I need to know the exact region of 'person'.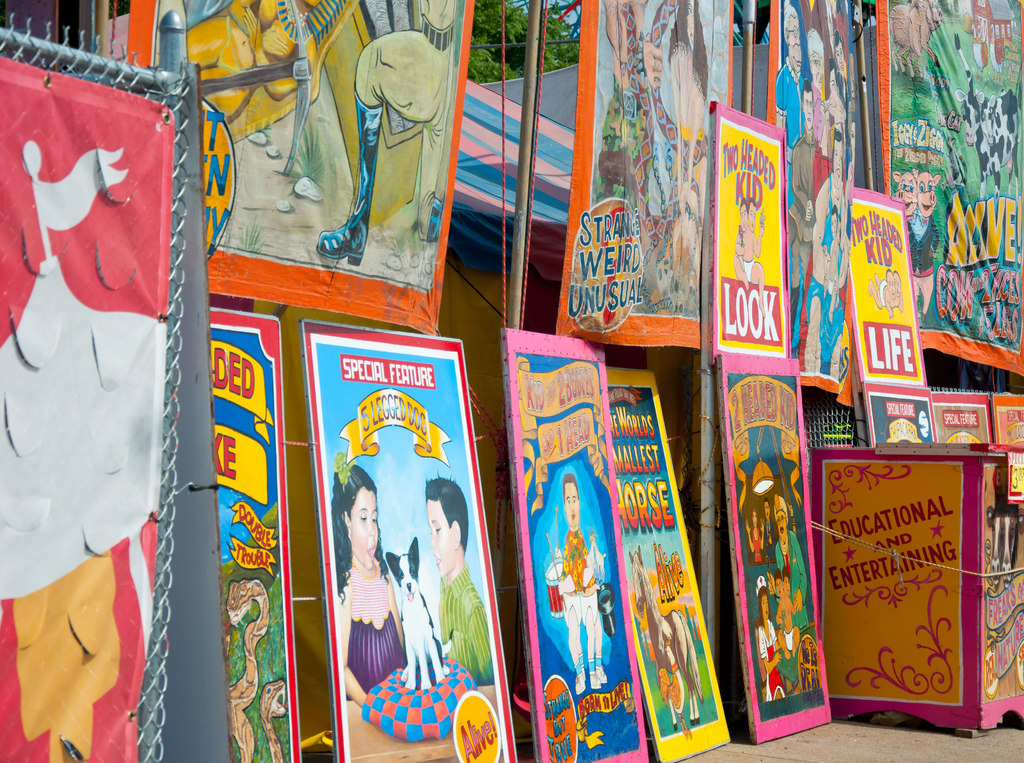
Region: [801, 24, 826, 140].
